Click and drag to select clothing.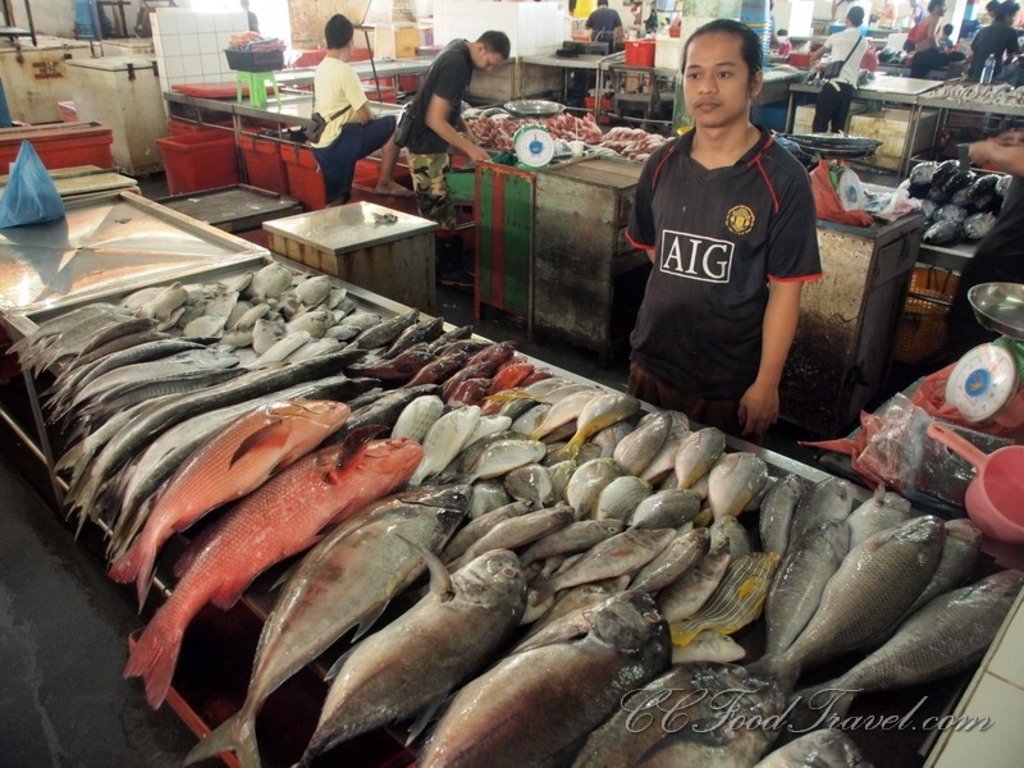
Selection: <region>974, 22, 1020, 90</region>.
